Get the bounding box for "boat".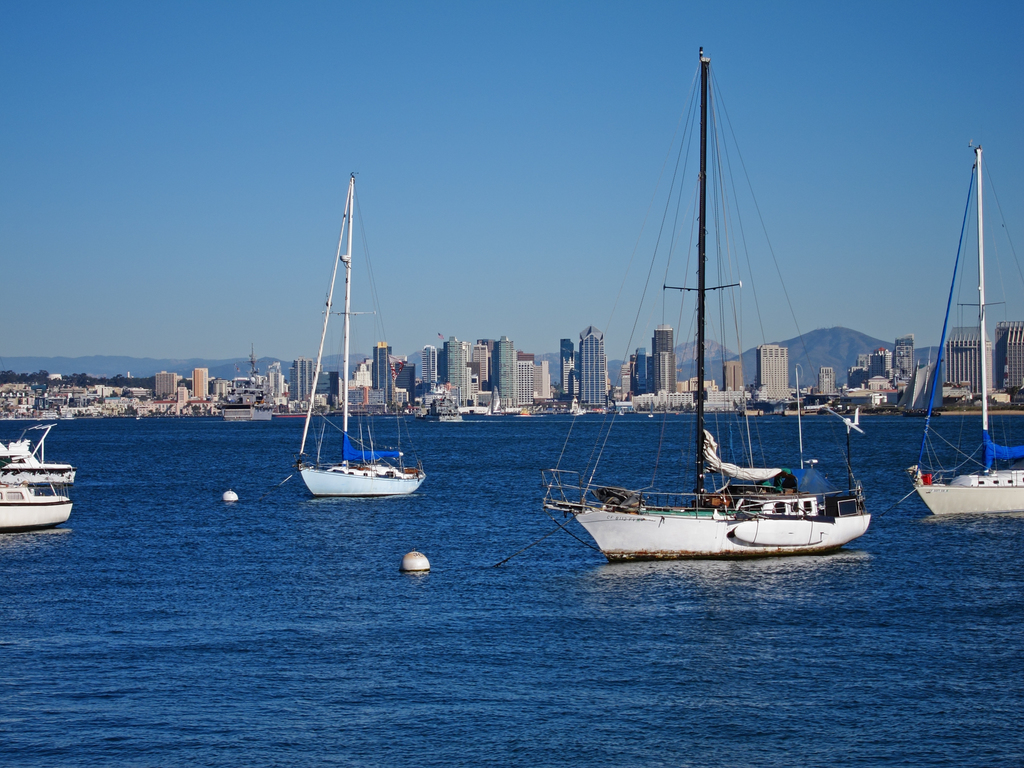
bbox(554, 57, 862, 592).
